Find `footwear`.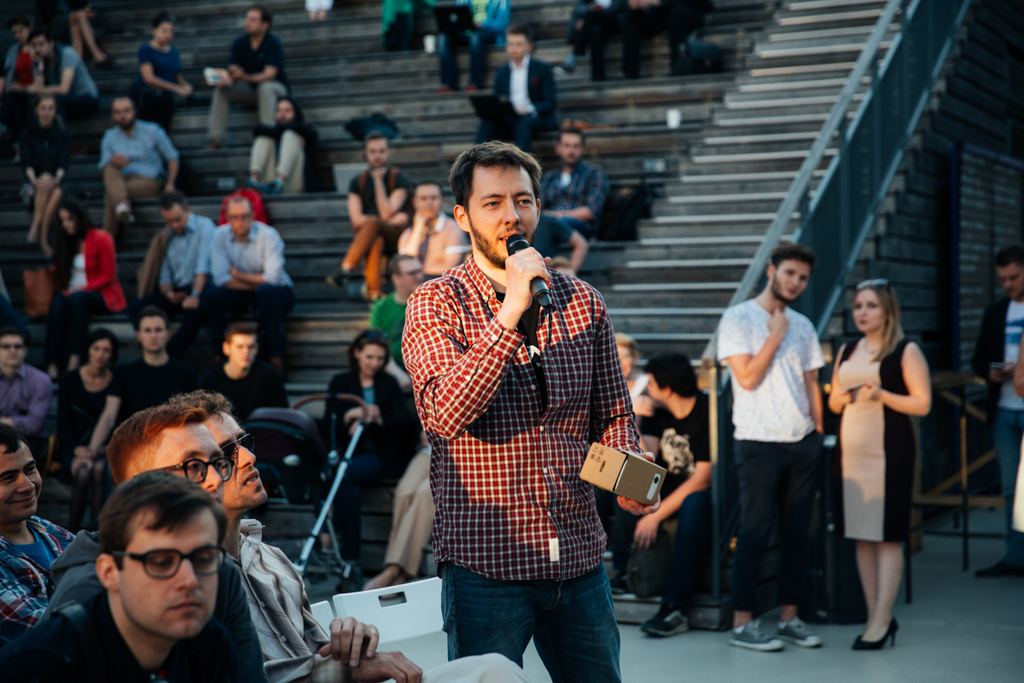
crop(781, 618, 819, 648).
